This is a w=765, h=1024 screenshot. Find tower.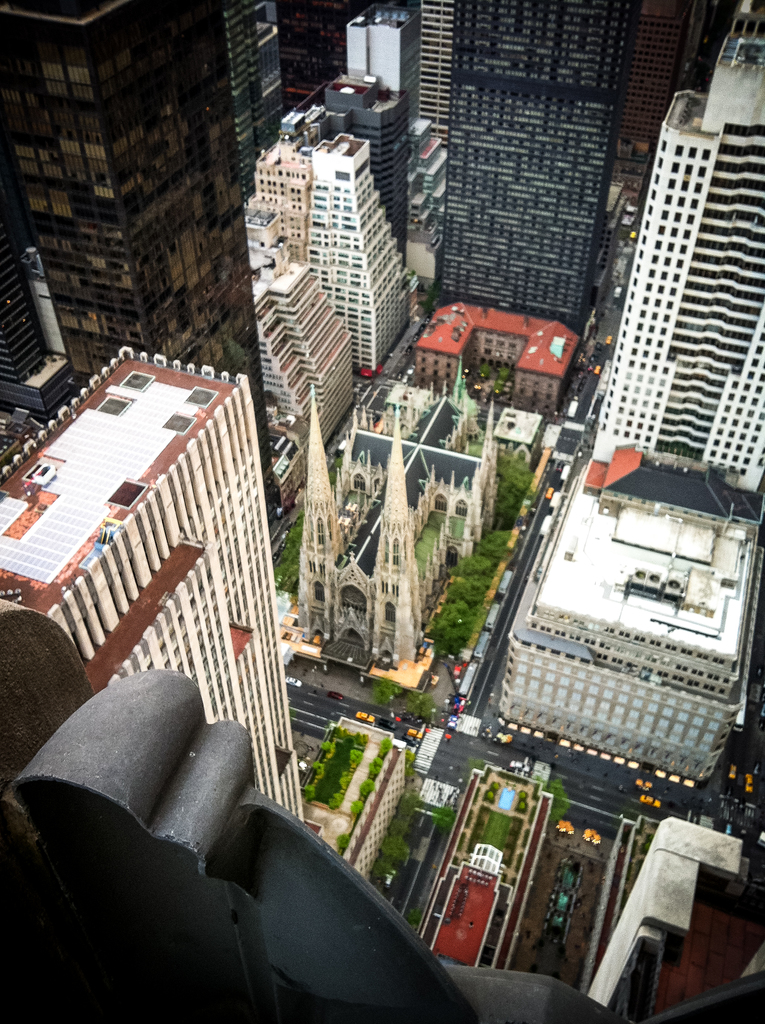
Bounding box: 410, 0, 635, 326.
